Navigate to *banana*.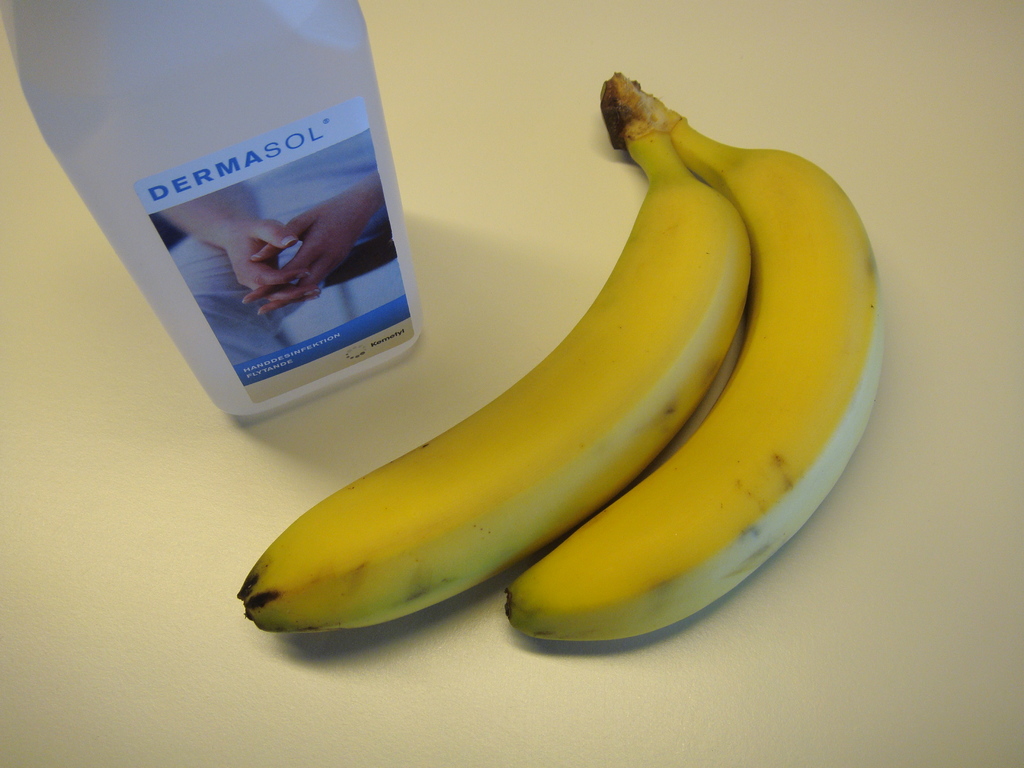
Navigation target: 236 81 750 631.
